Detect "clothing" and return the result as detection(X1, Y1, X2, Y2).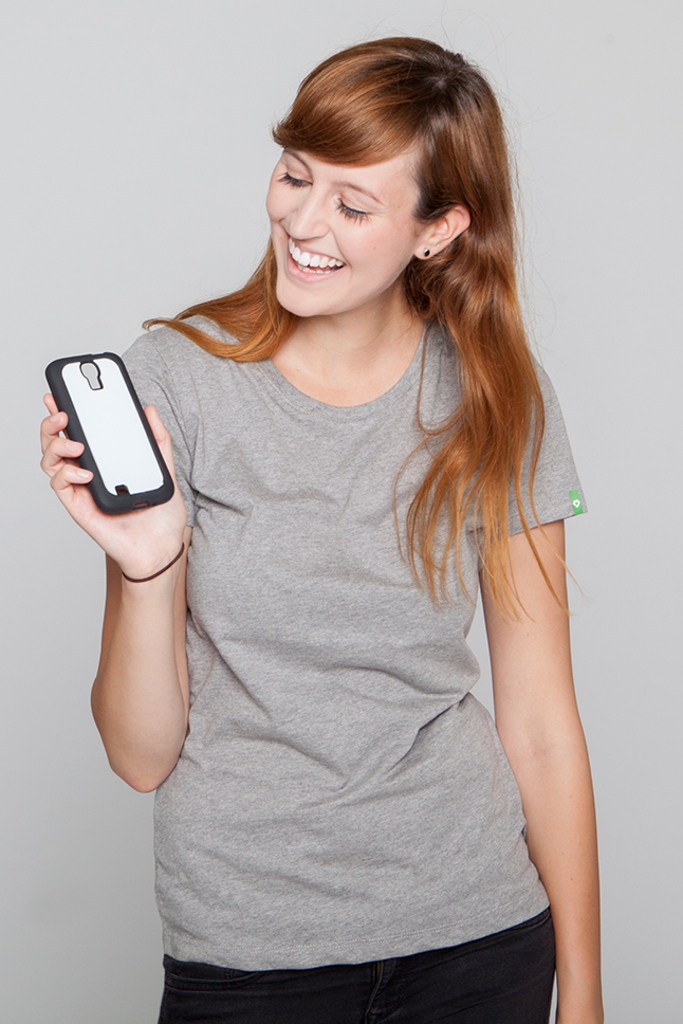
detection(156, 899, 555, 1023).
